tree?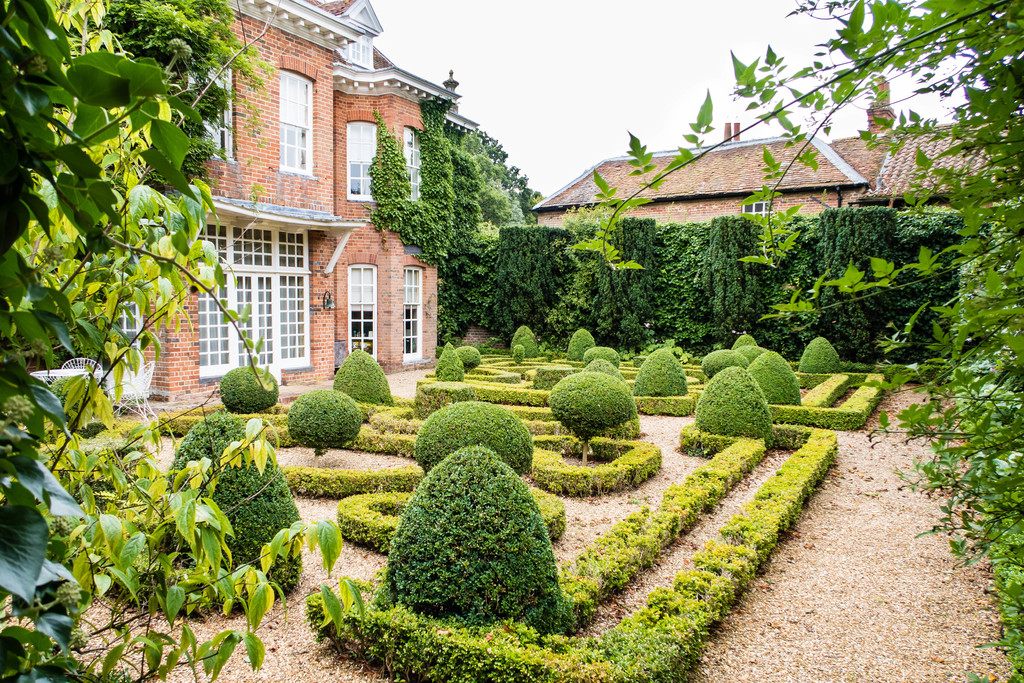
Rect(0, 0, 376, 682)
